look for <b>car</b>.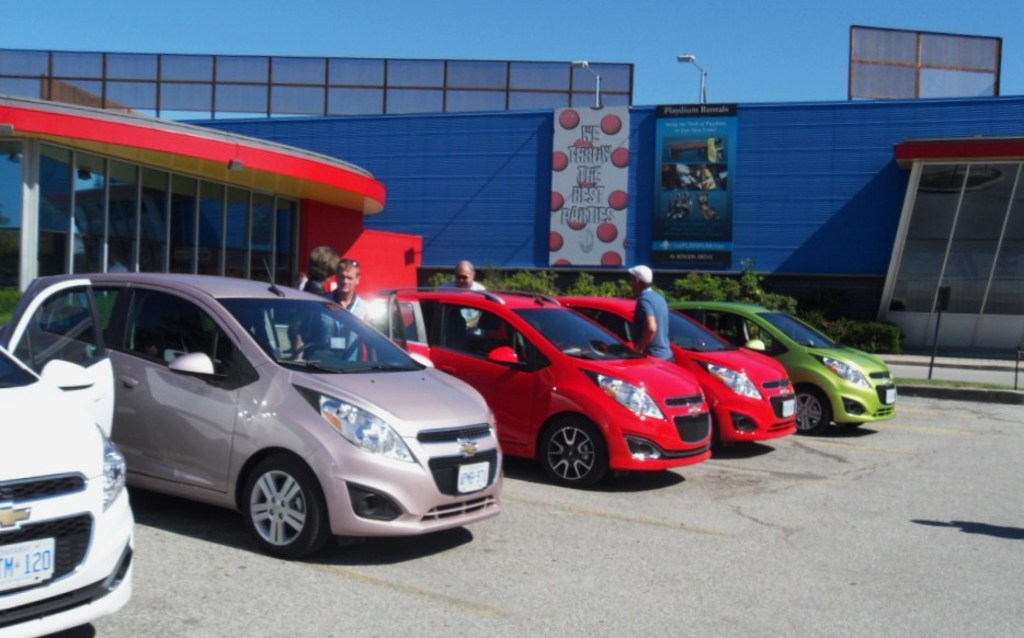
Found: (left=553, top=293, right=804, bottom=449).
